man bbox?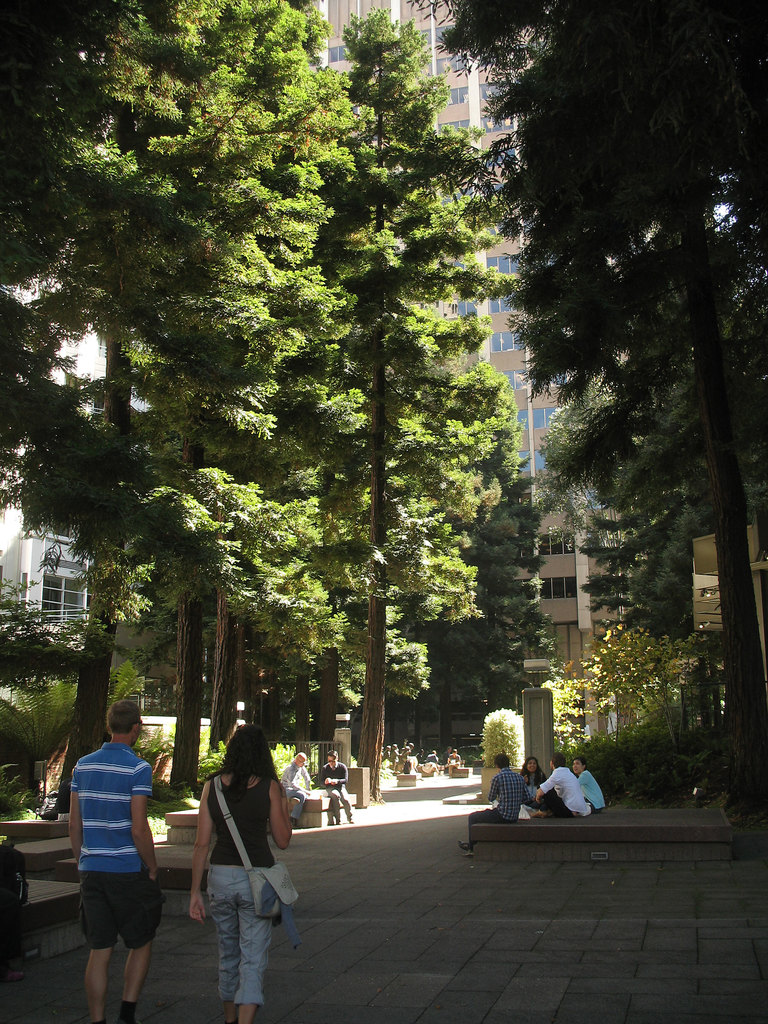
Rect(277, 751, 310, 829)
